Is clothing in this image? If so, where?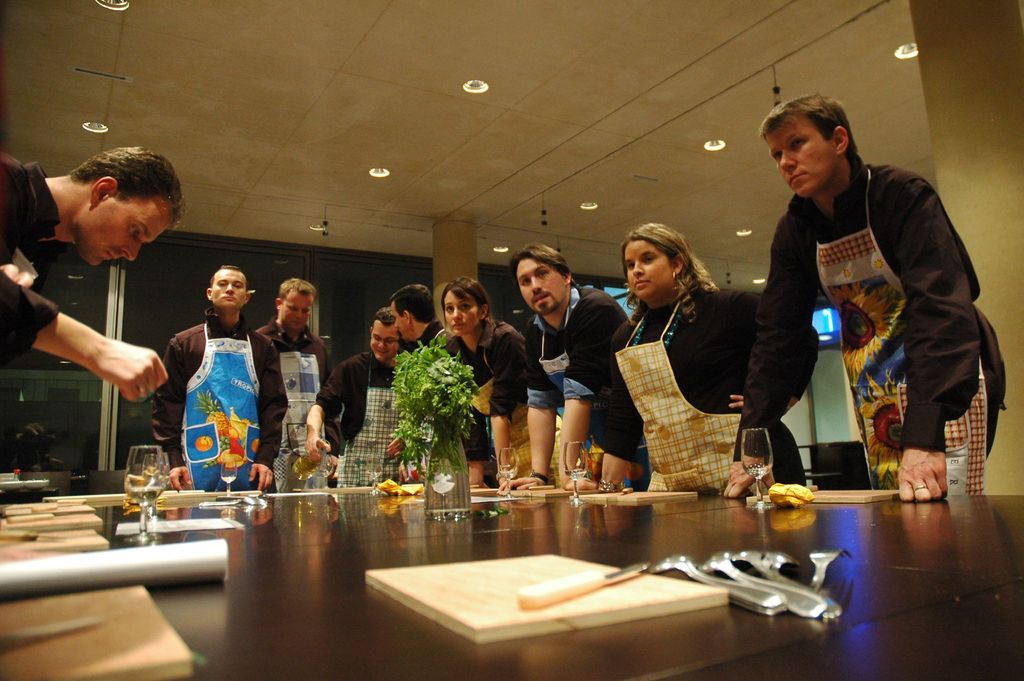
Yes, at (left=404, top=318, right=495, bottom=488).
